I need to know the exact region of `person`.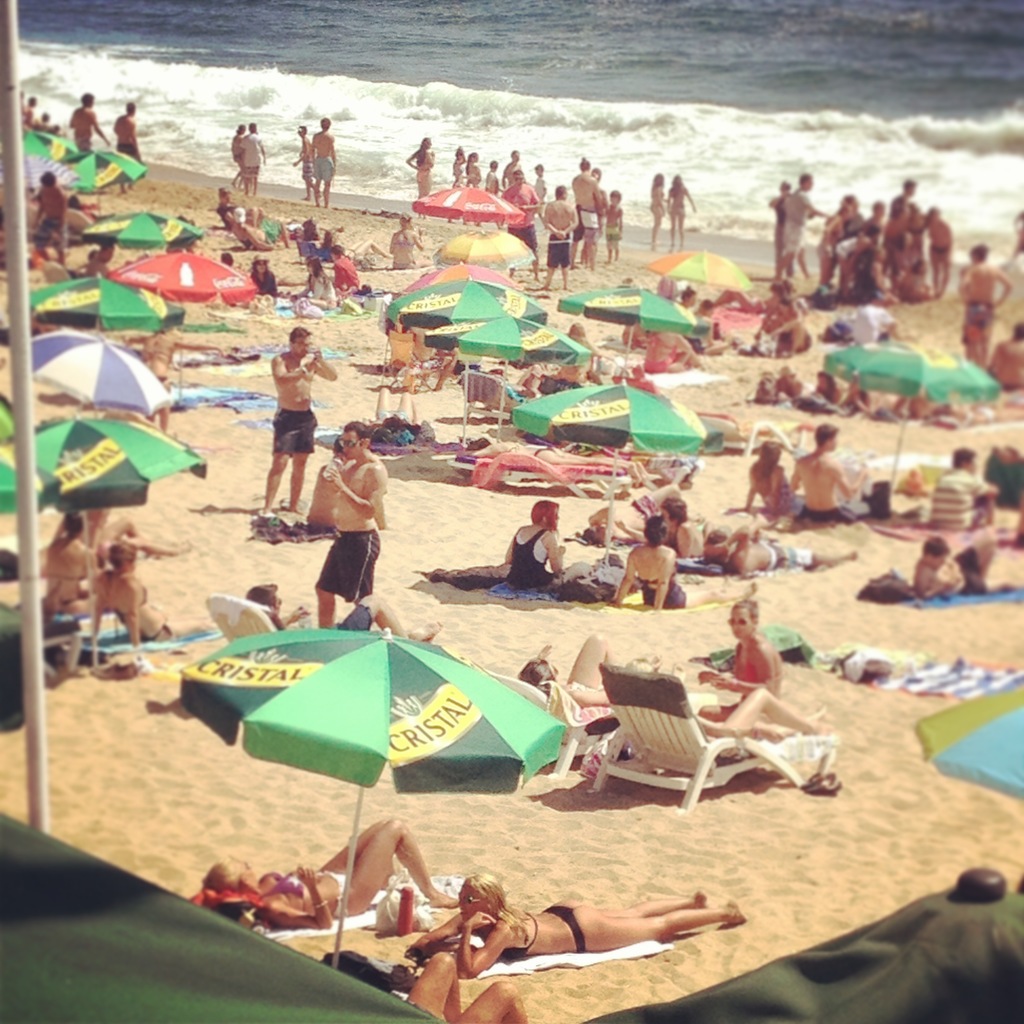
Region: l=327, t=241, r=366, b=302.
